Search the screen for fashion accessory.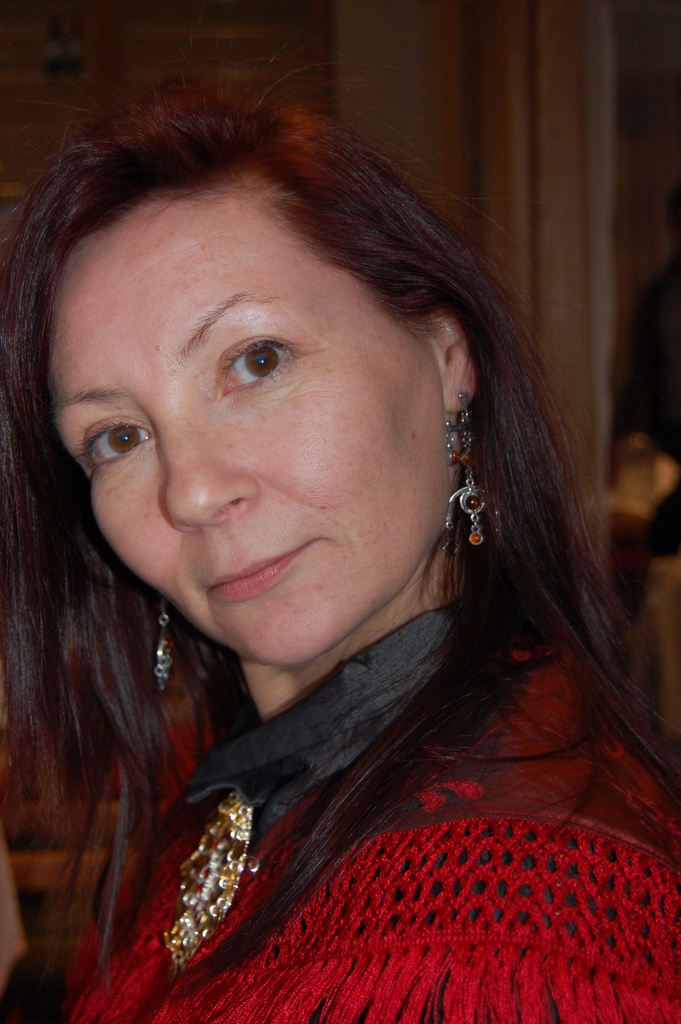
Found at x1=440 y1=400 x2=494 y2=548.
